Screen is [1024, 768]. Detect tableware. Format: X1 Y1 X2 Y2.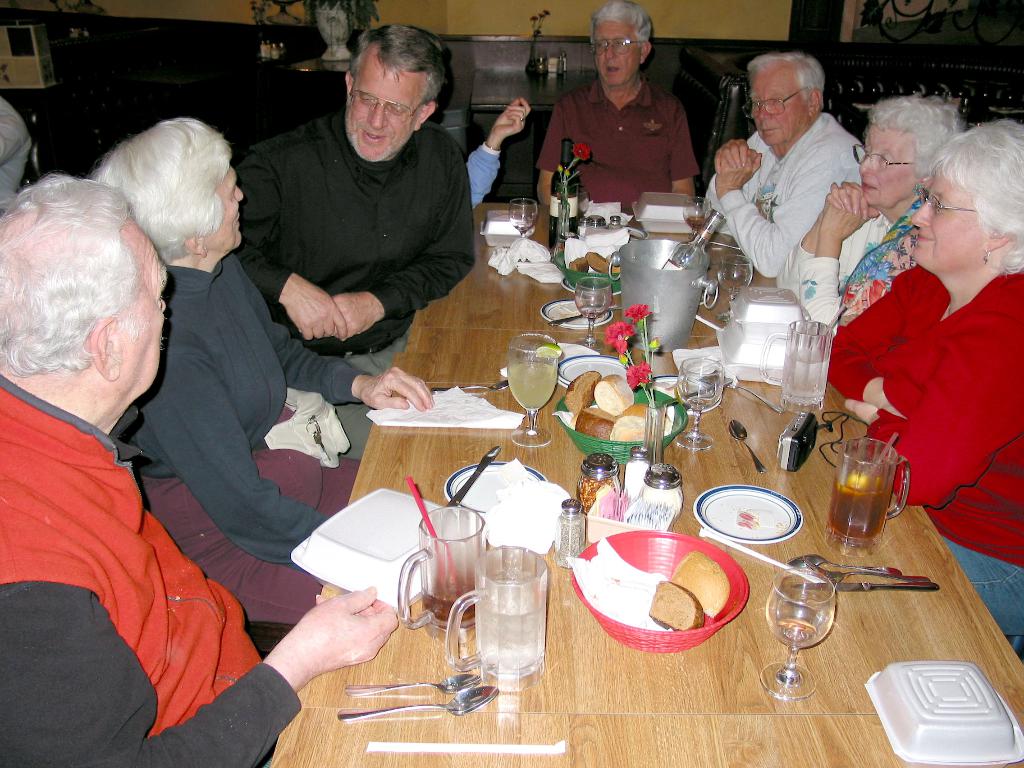
831 442 909 557.
